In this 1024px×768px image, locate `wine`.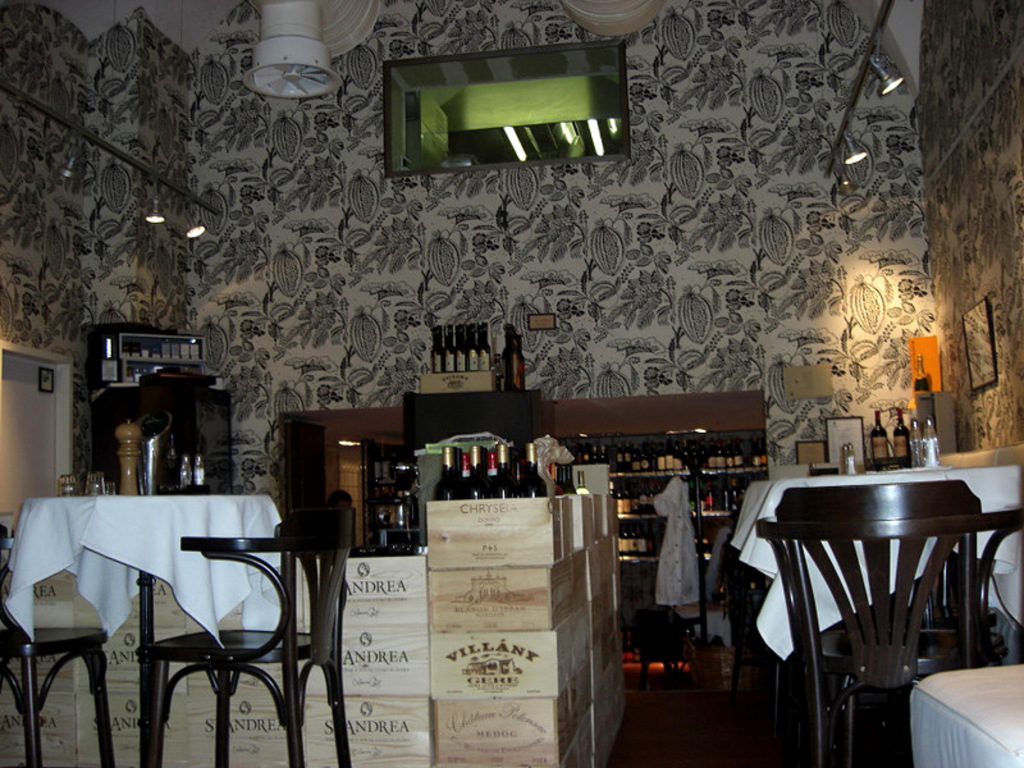
Bounding box: detection(892, 407, 915, 465).
